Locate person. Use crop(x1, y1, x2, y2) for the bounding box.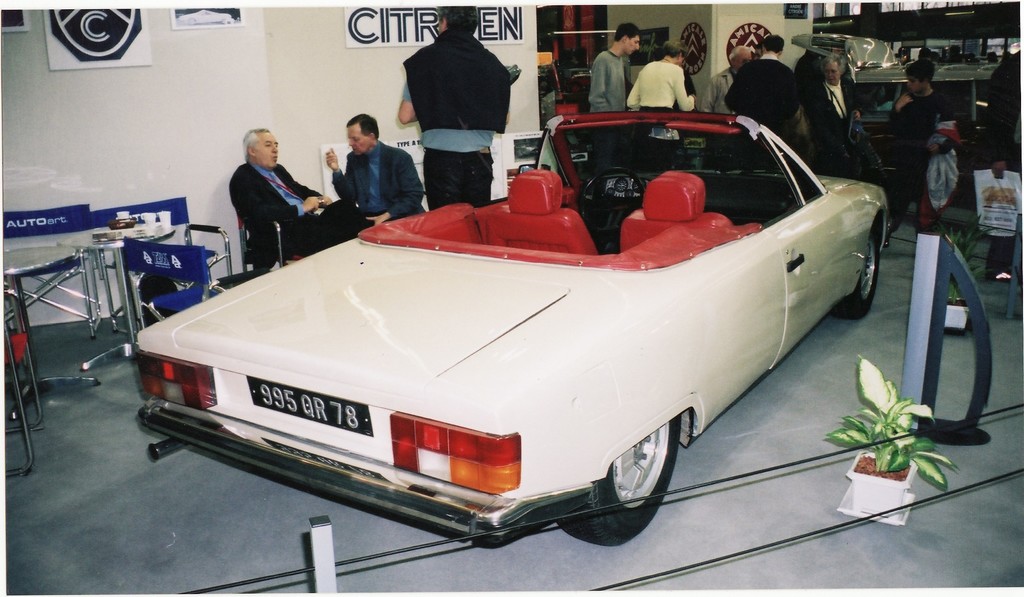
crop(394, 3, 528, 206).
